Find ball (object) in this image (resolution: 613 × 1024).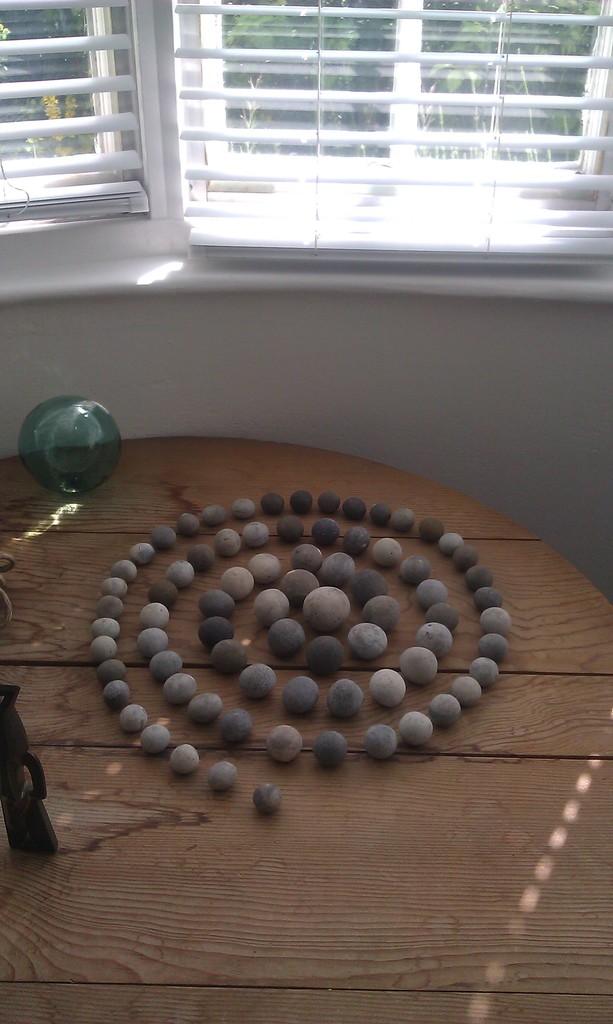
278 566 318 607.
